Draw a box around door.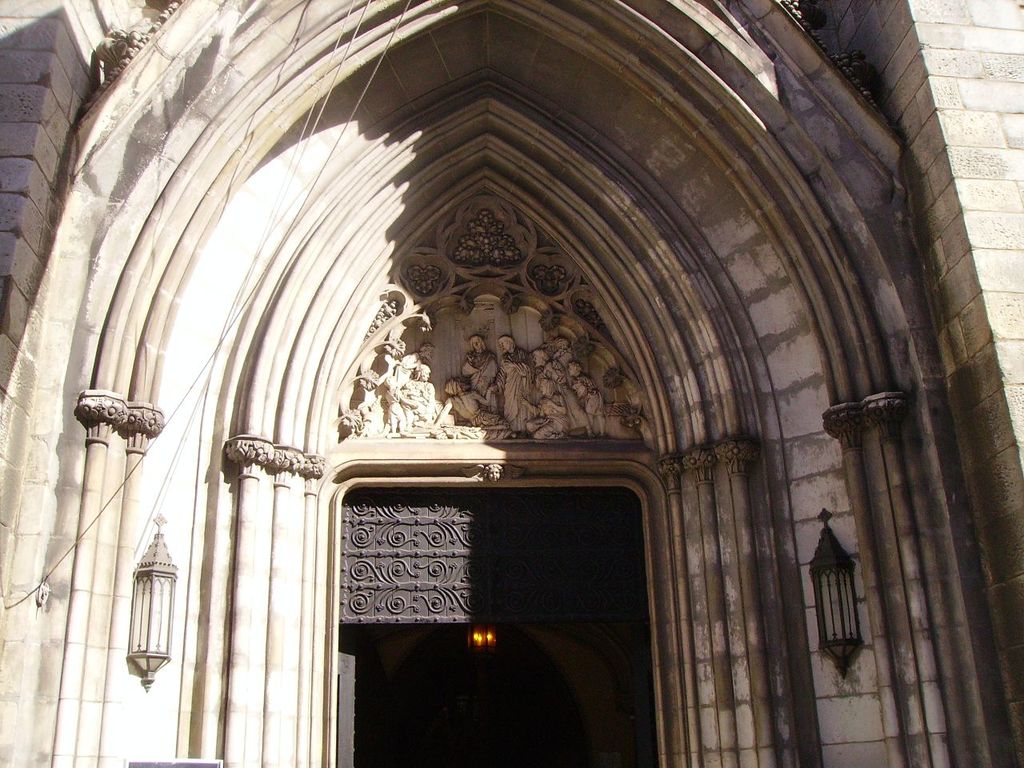
bbox=[338, 650, 455, 767].
